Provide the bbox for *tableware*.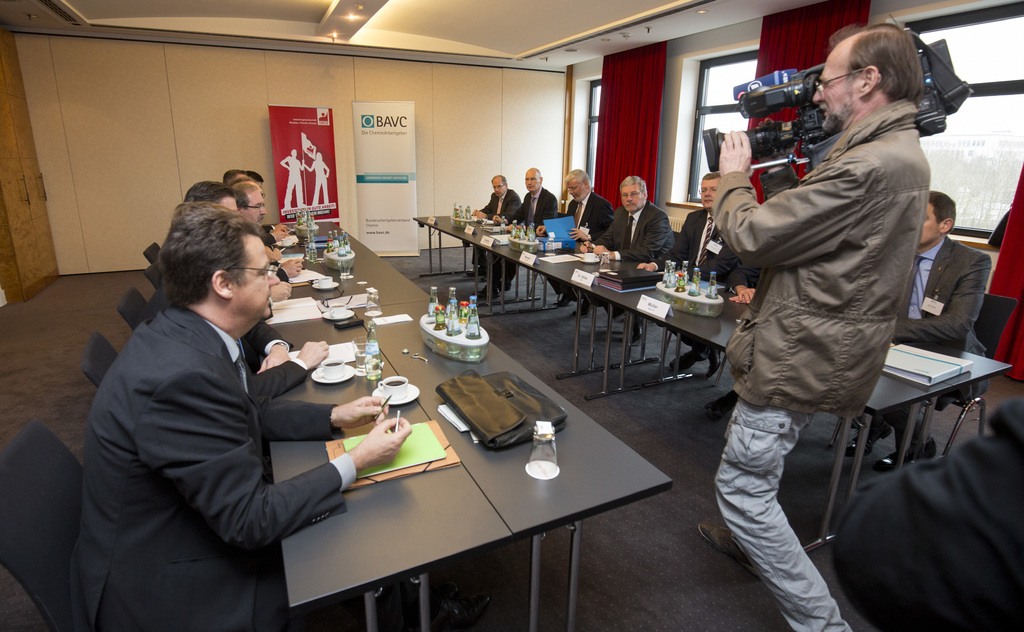
321, 307, 356, 321.
